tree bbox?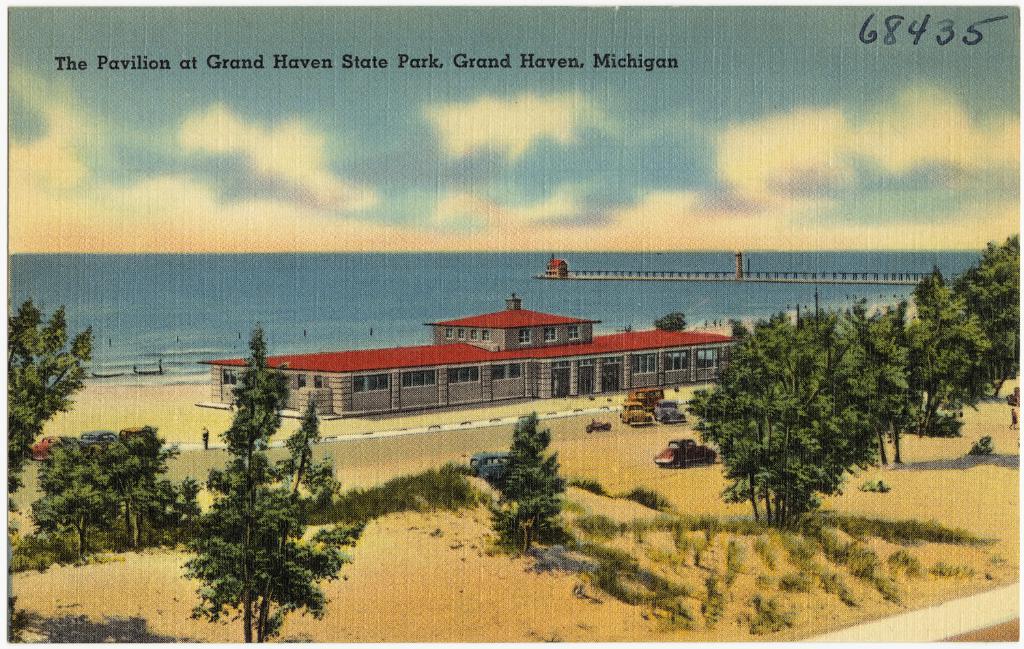
x1=29, y1=414, x2=219, y2=555
